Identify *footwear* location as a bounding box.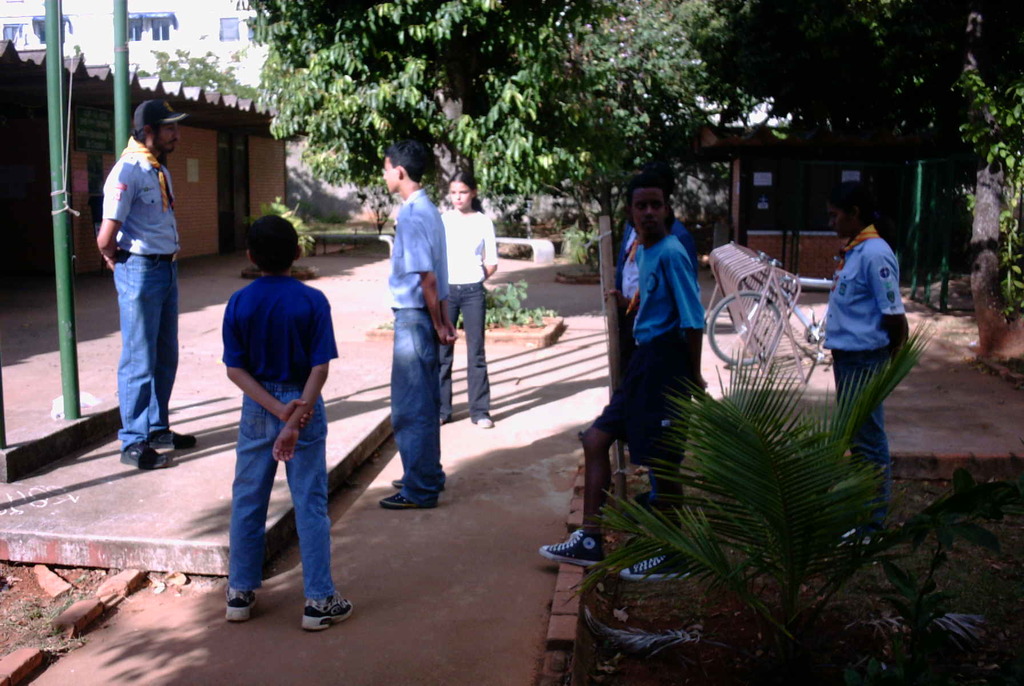
x1=300 y1=594 x2=353 y2=631.
